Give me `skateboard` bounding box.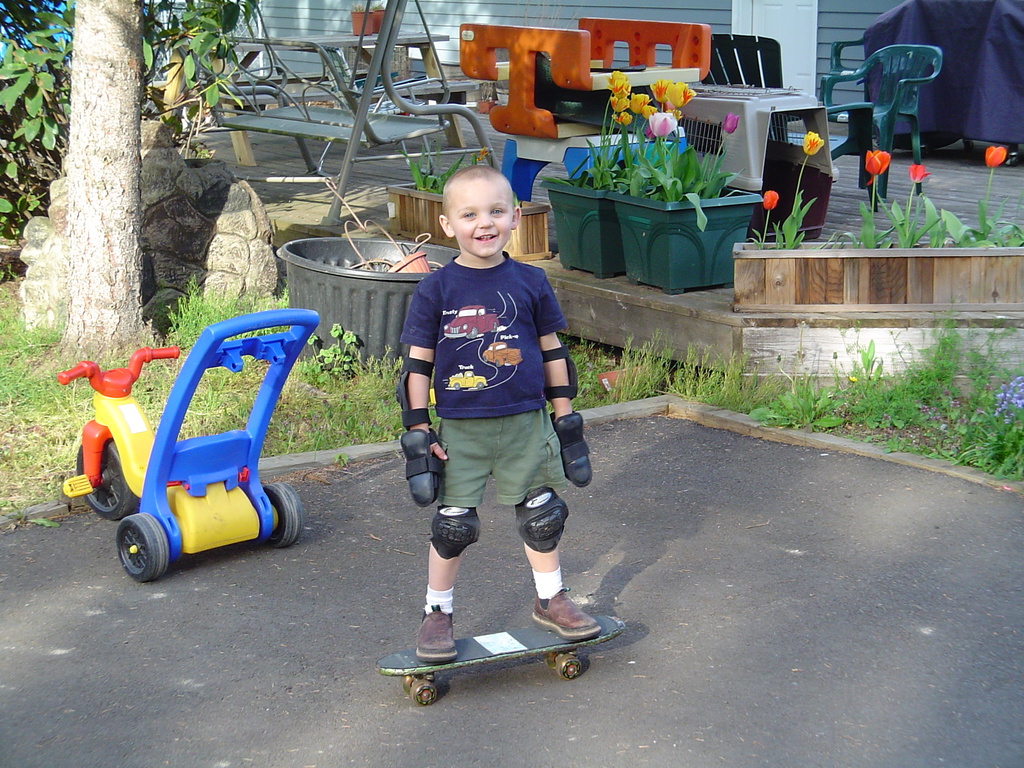
select_region(402, 591, 623, 696).
